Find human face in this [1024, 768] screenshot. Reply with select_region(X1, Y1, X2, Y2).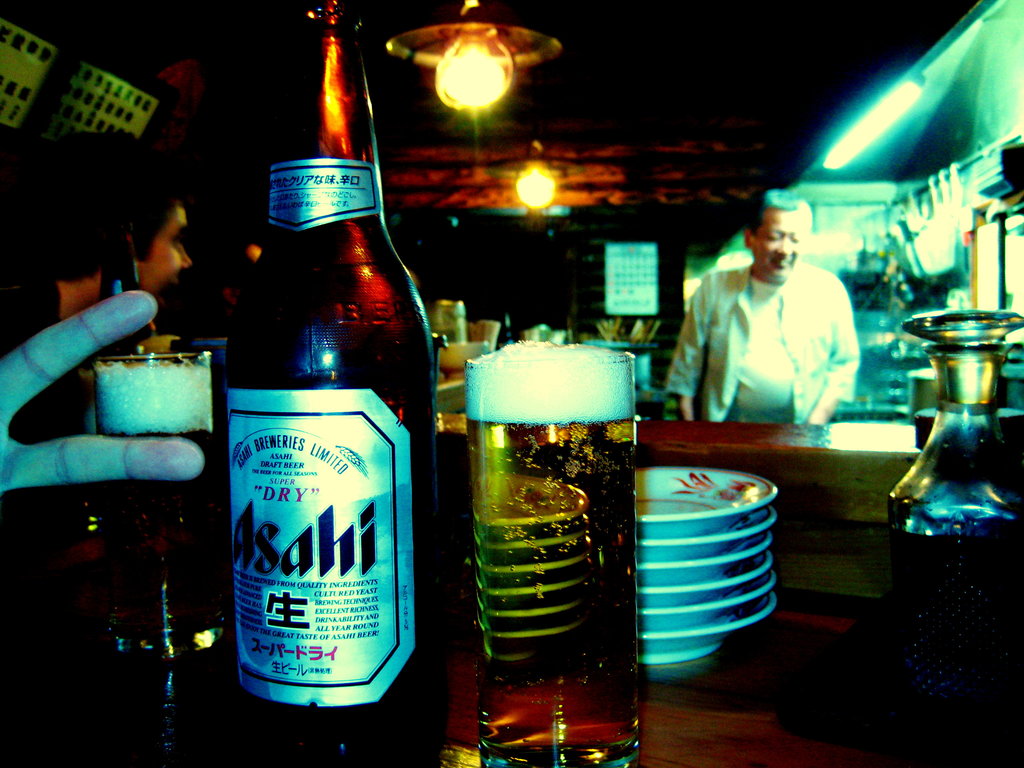
select_region(754, 212, 808, 278).
